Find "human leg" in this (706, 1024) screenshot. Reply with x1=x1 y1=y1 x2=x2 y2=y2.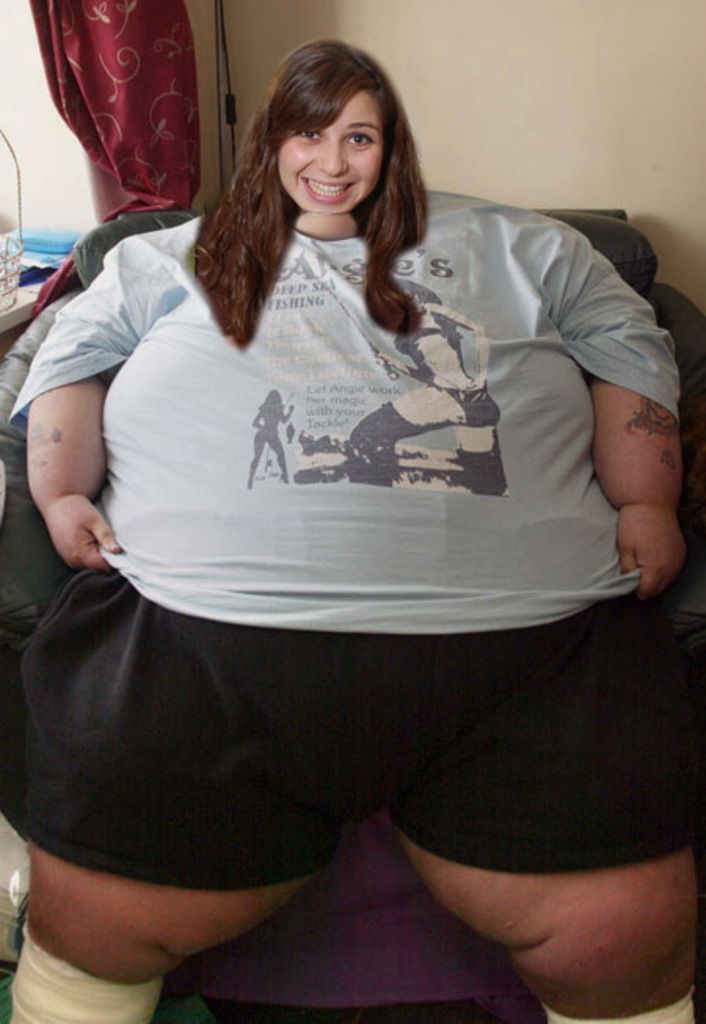
x1=388 y1=591 x2=704 y2=1022.
